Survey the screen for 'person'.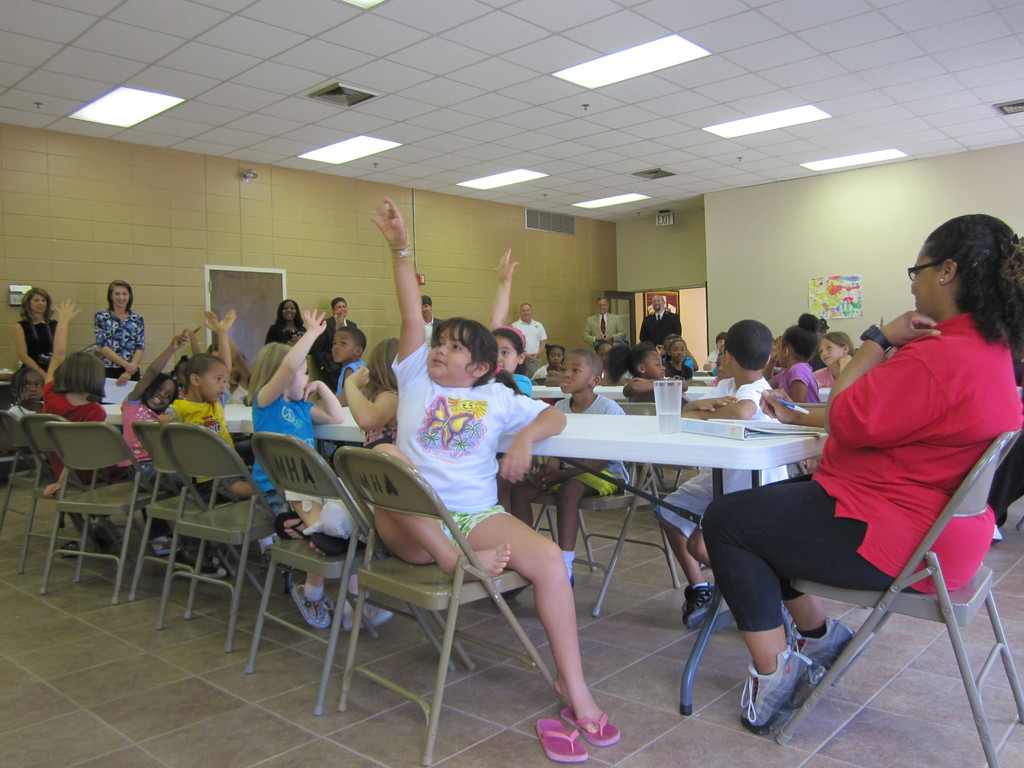
Survey found: [x1=300, y1=292, x2=365, y2=383].
